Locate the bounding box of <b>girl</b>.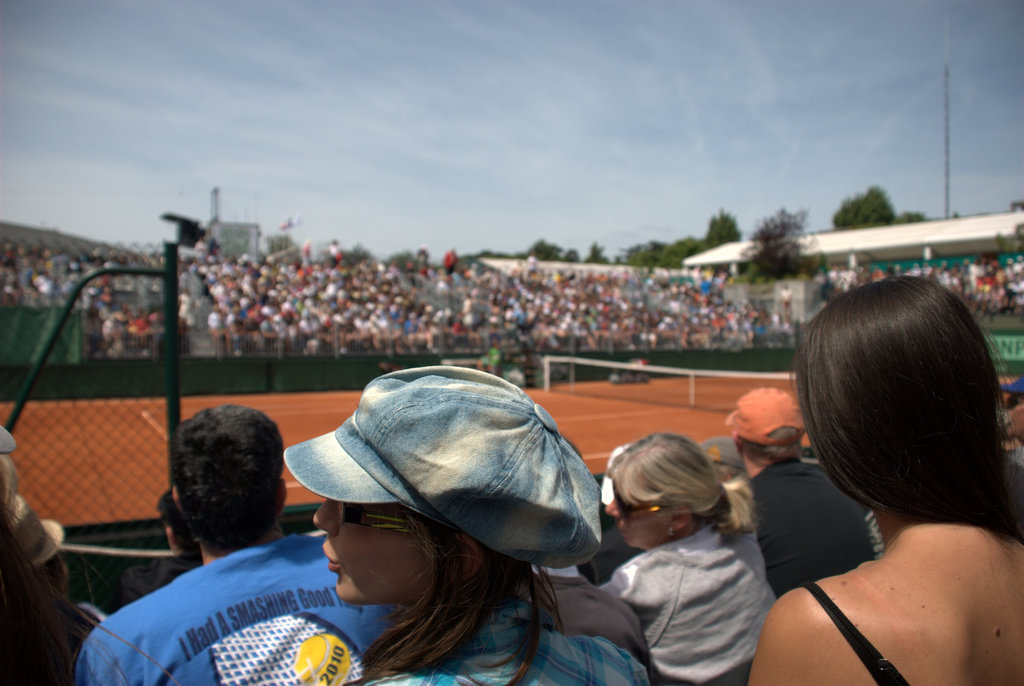
Bounding box: region(749, 273, 1023, 685).
